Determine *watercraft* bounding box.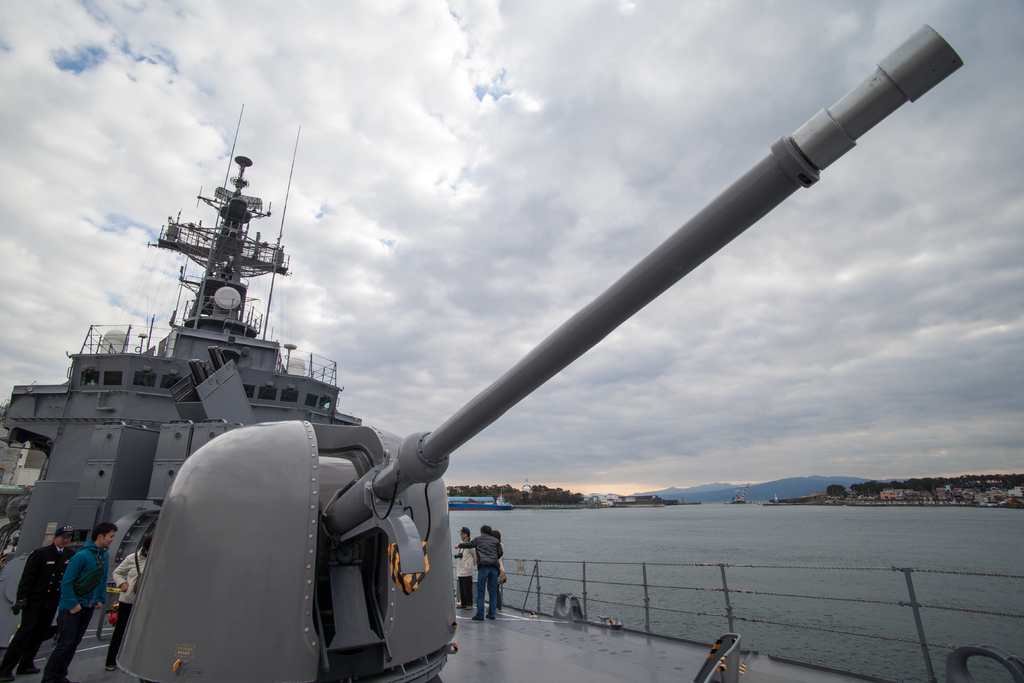
Determined: region(47, 99, 740, 631).
